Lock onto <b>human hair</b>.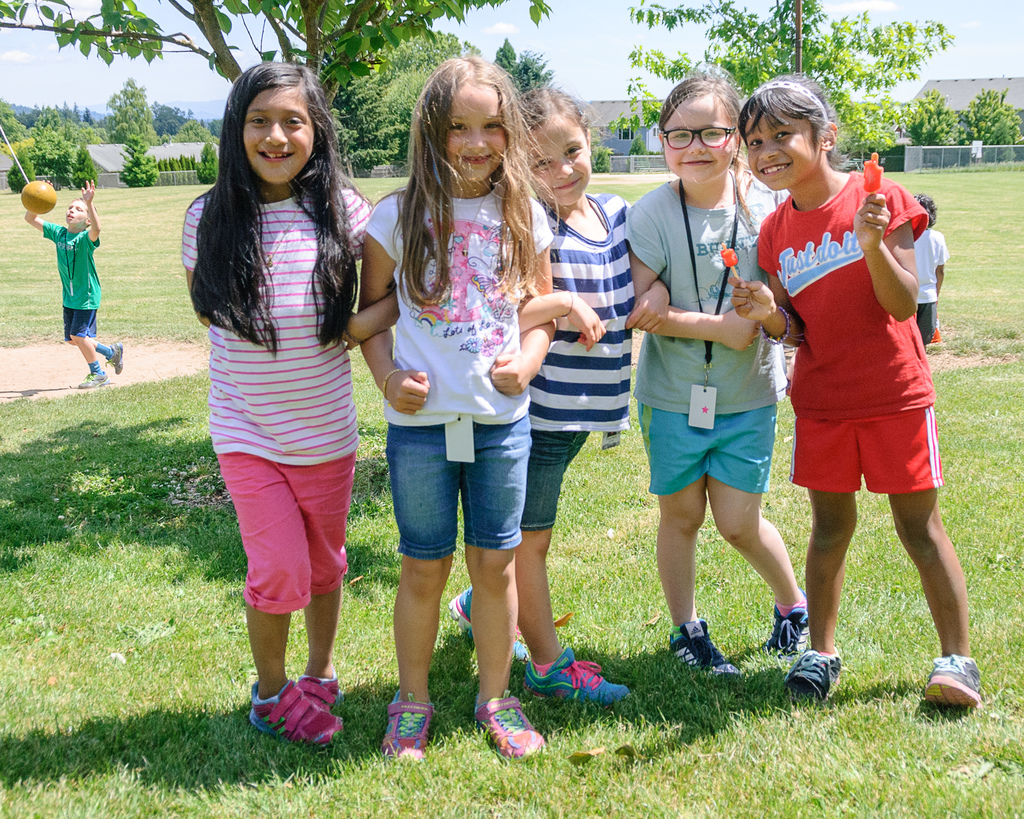
Locked: <bbox>912, 193, 937, 229</bbox>.
